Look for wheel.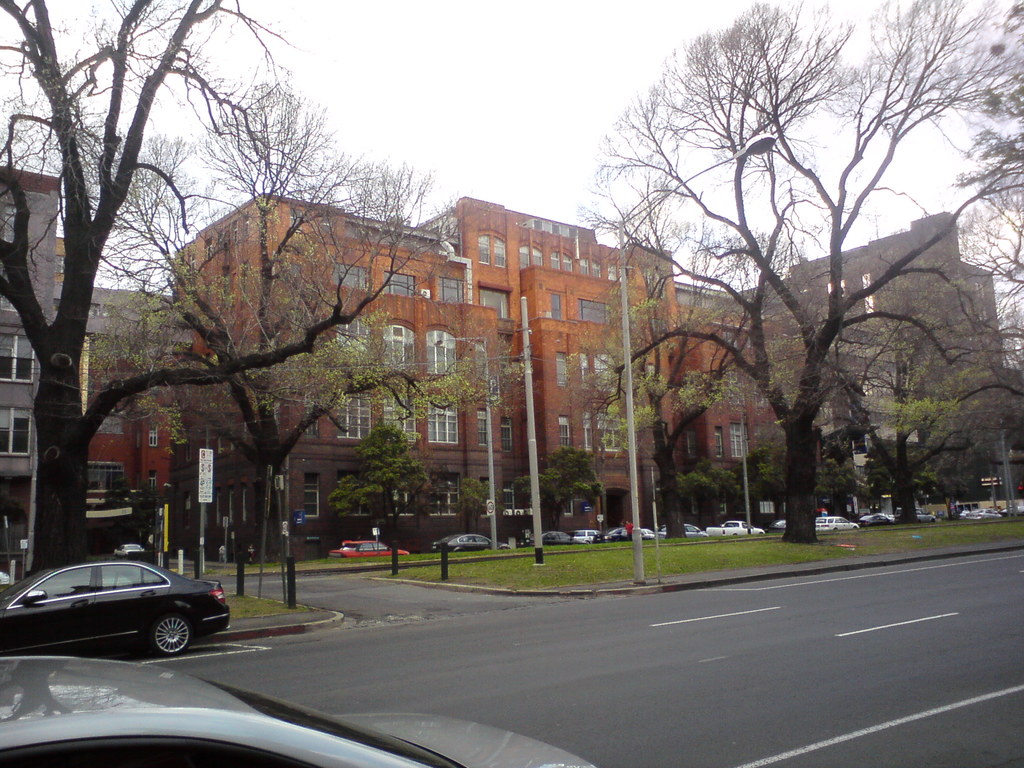
Found: left=141, top=609, right=193, bottom=661.
